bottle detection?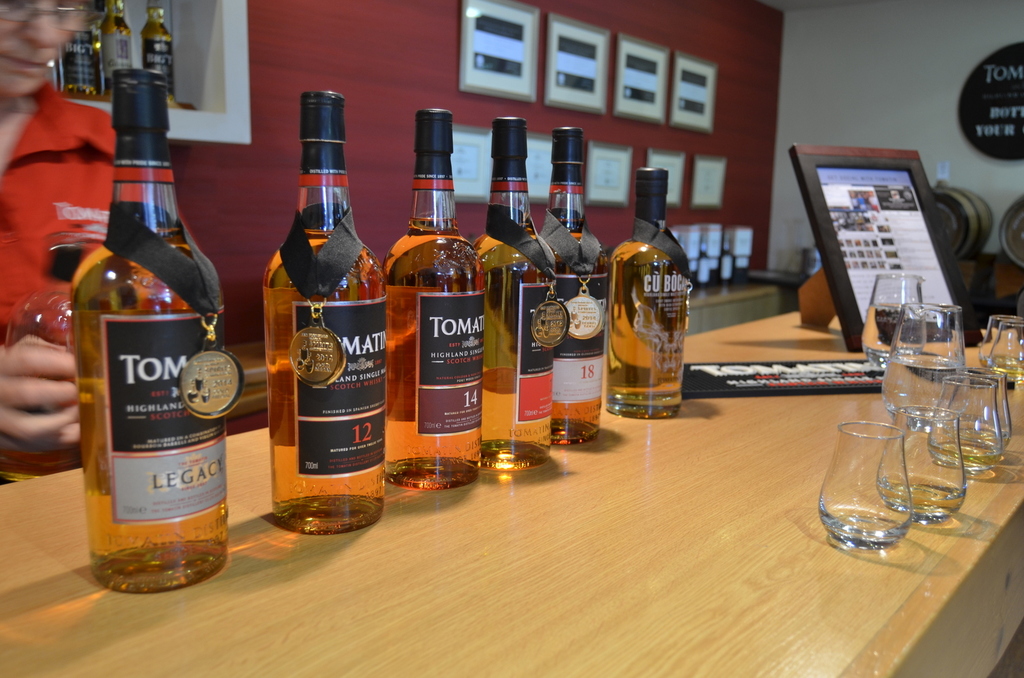
146,1,187,101
